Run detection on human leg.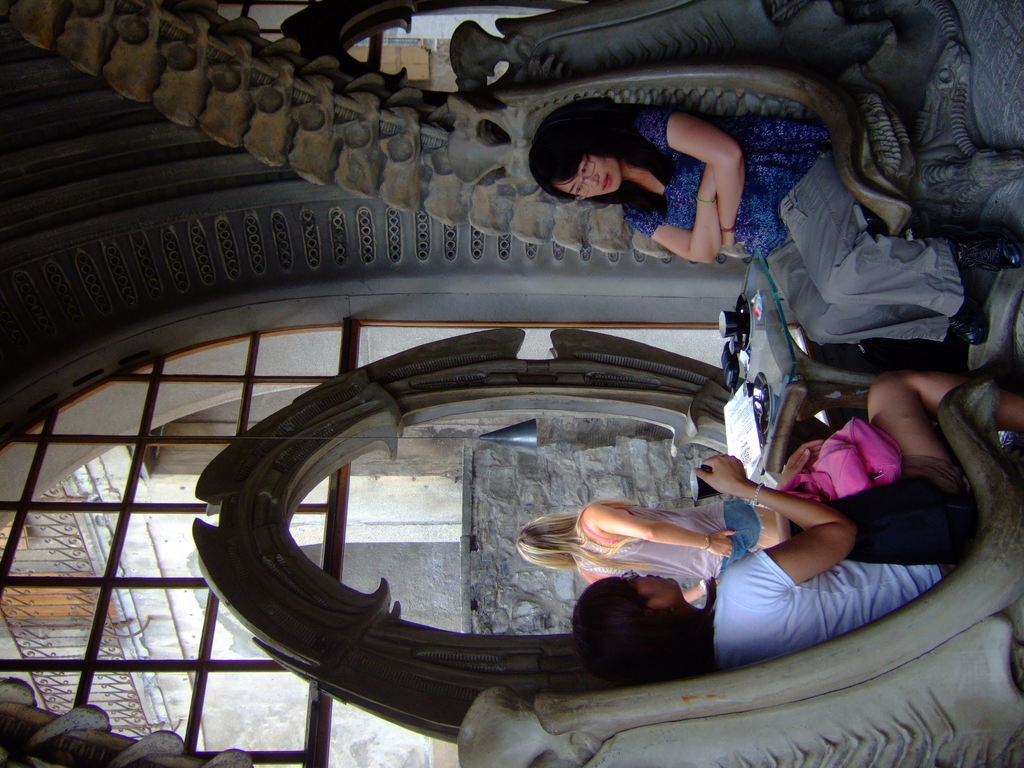
Result: x1=781, y1=154, x2=991, y2=344.
